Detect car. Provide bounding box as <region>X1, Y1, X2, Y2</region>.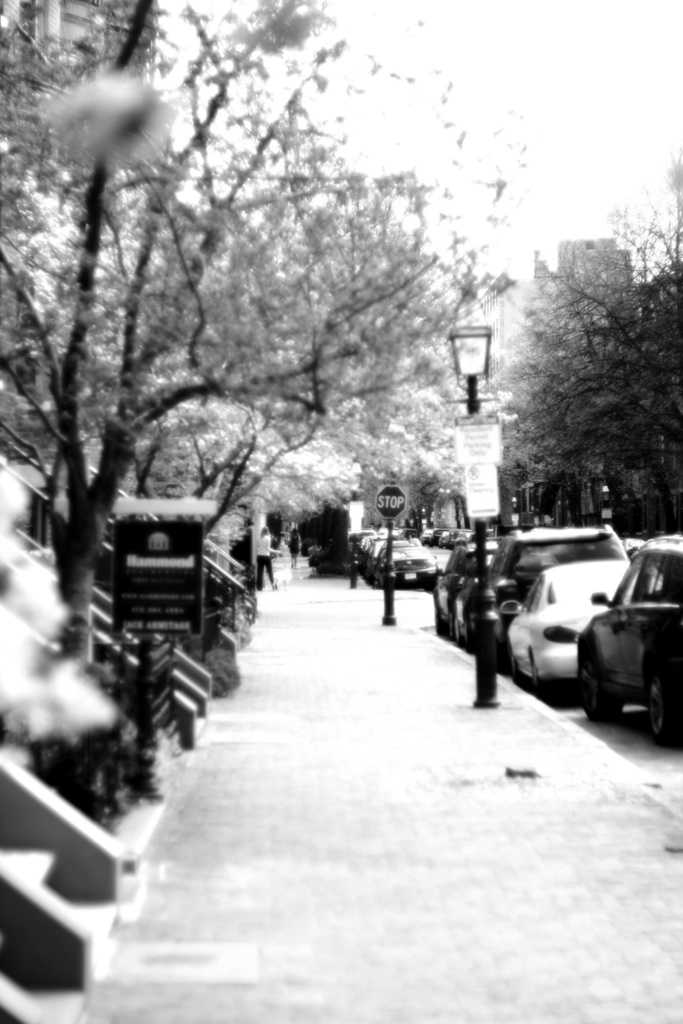
<region>492, 522, 630, 653</region>.
